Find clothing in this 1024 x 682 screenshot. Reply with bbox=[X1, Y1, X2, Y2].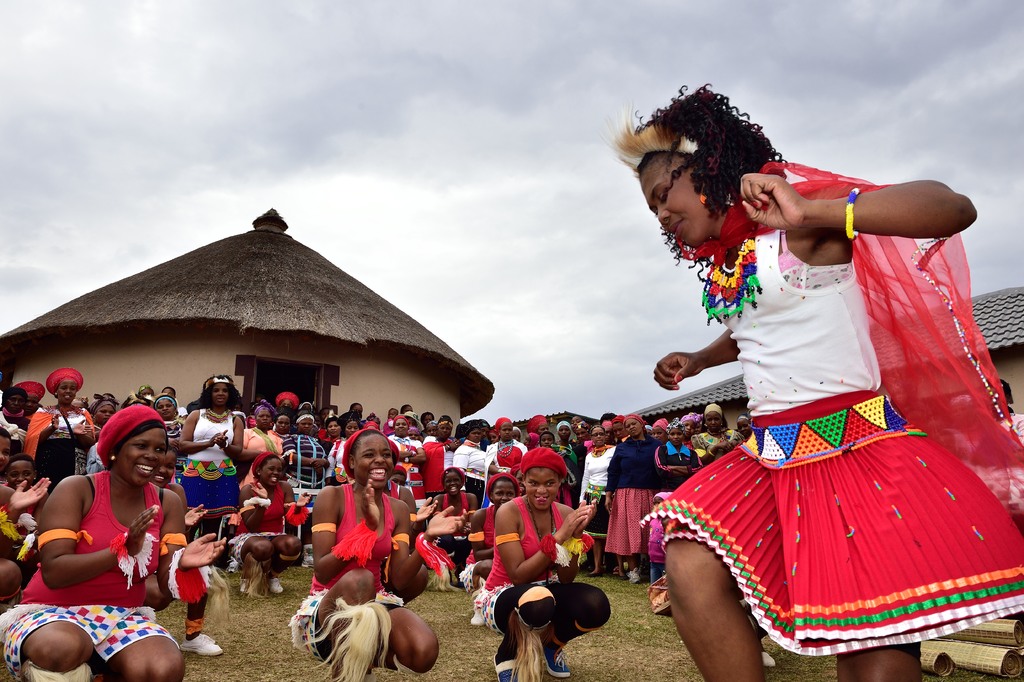
bbox=[324, 435, 349, 479].
